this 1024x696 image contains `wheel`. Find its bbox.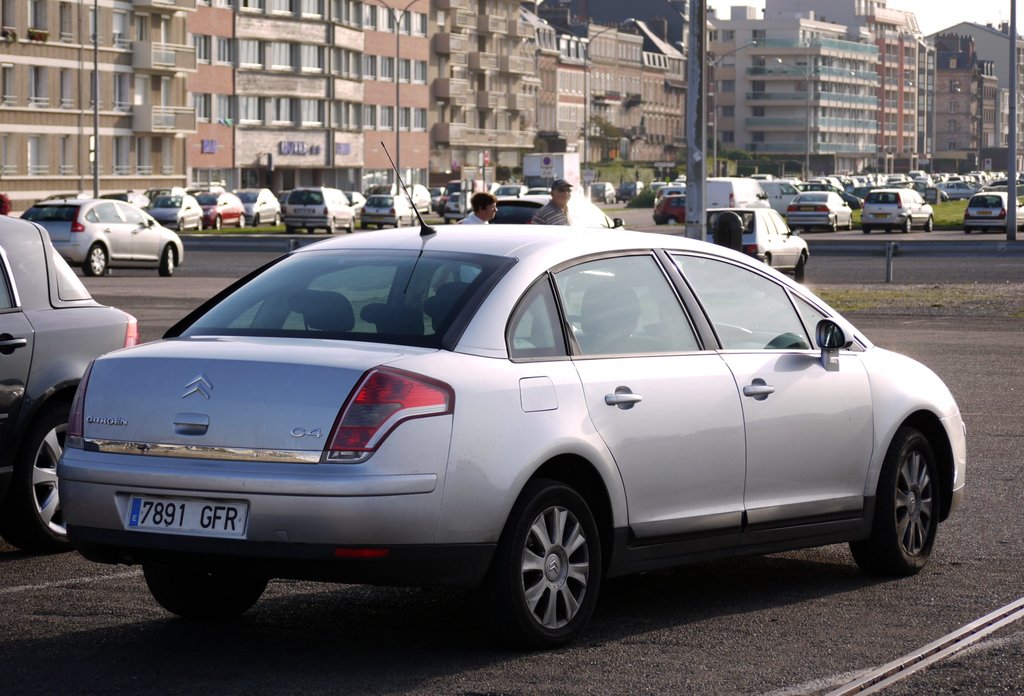
bbox=(179, 216, 186, 233).
